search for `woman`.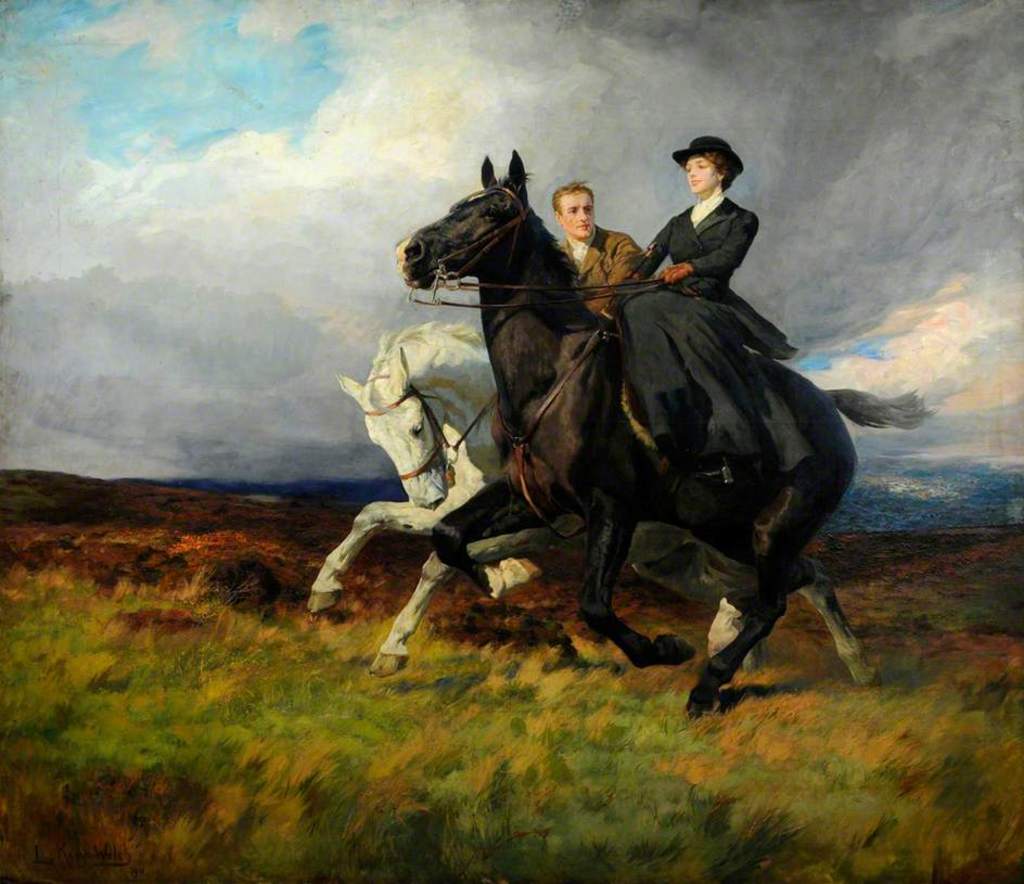
Found at bbox=[607, 133, 822, 512].
